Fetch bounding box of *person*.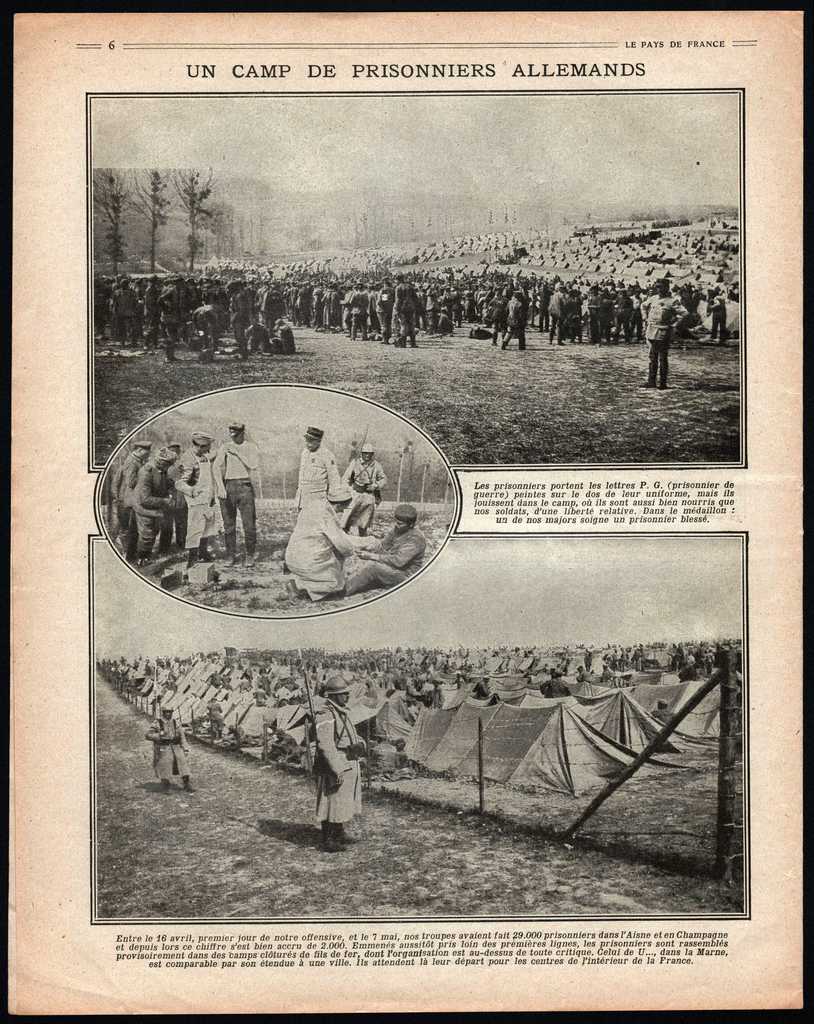
Bbox: (left=210, top=421, right=259, bottom=561).
